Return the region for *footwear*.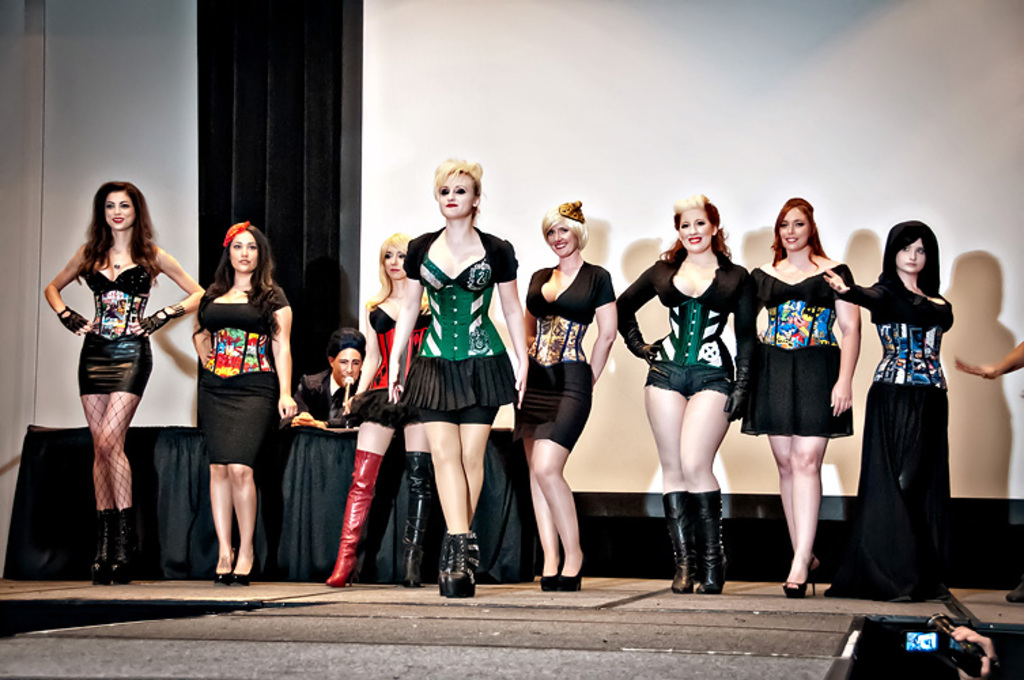
<box>109,507,133,585</box>.
